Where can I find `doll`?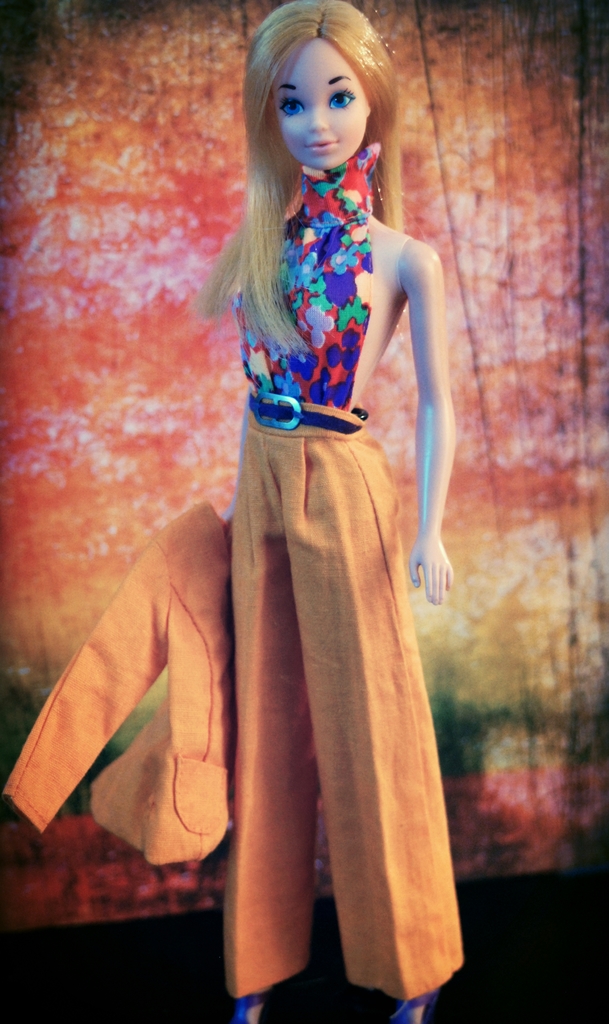
You can find it at {"left": 1, "top": 5, "right": 454, "bottom": 1023}.
